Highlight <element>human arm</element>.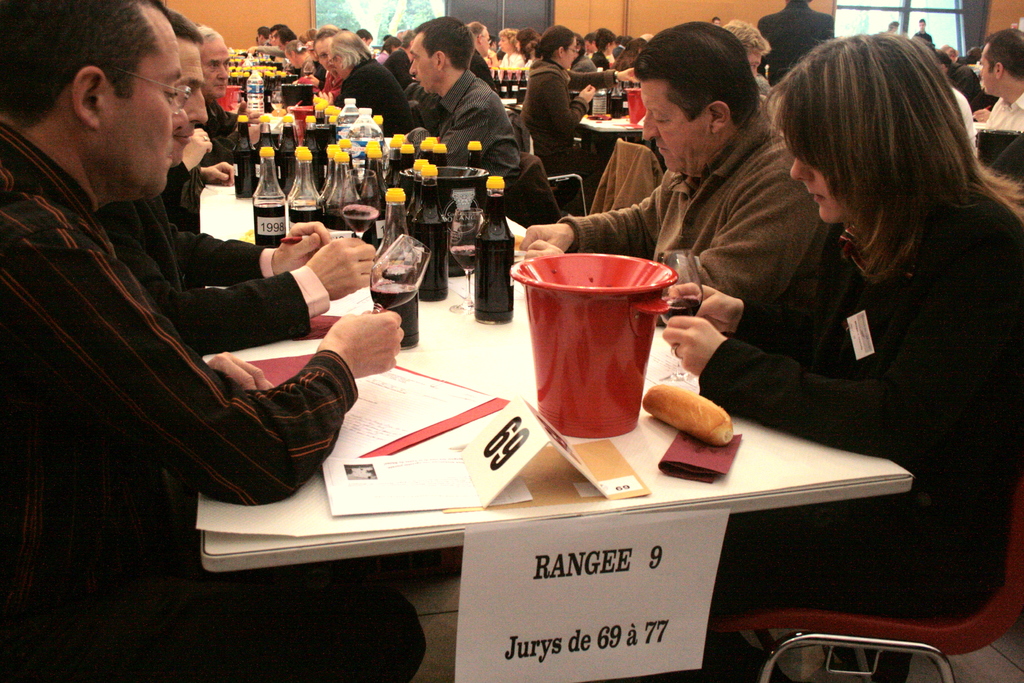
Highlighted region: [181,216,337,283].
